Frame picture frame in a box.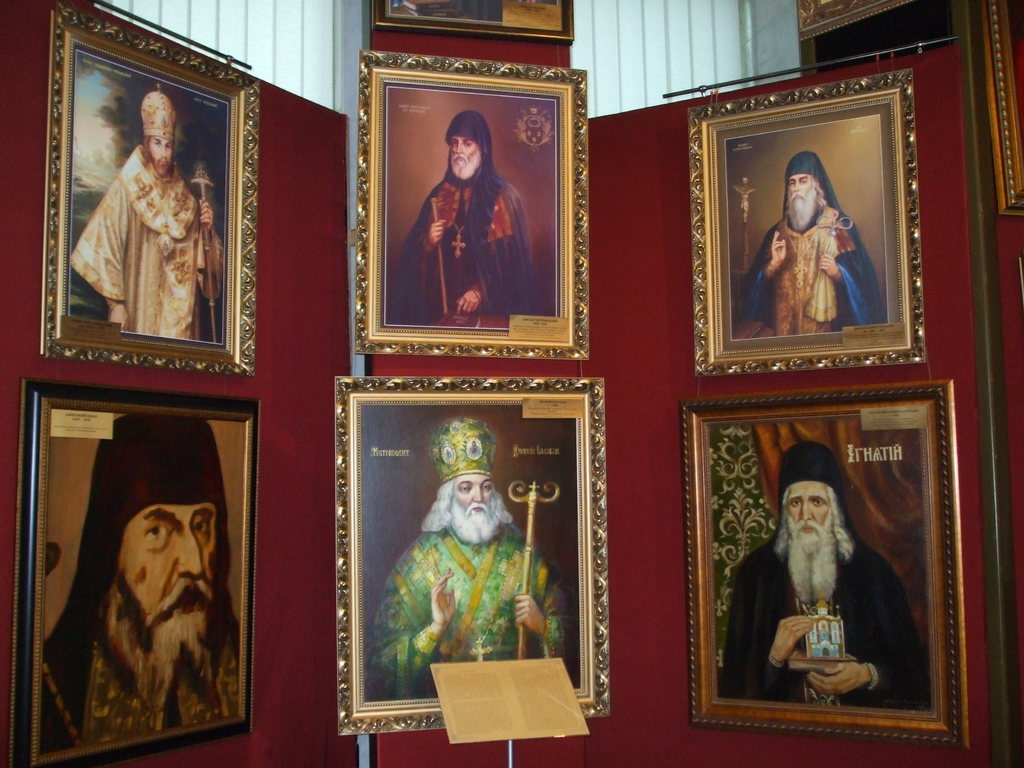
[794, 0, 912, 41].
